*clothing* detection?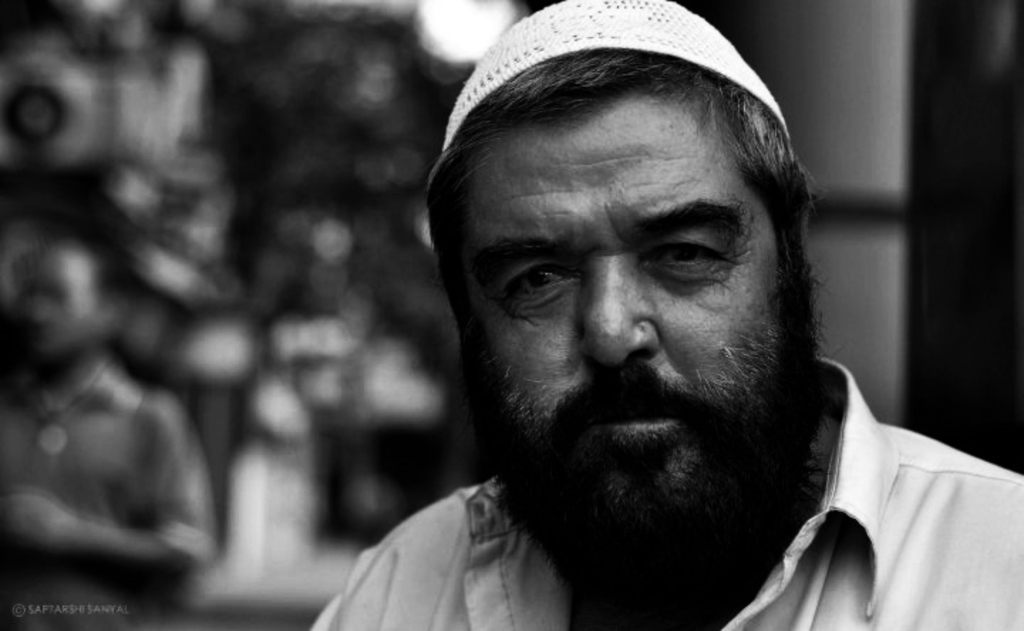
locate(0, 361, 218, 630)
